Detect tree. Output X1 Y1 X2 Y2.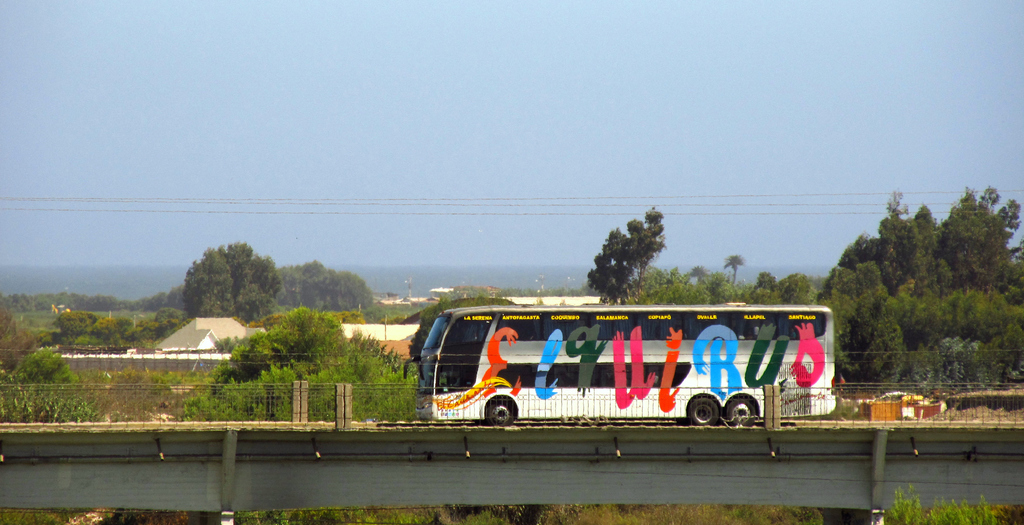
180 241 287 325.
